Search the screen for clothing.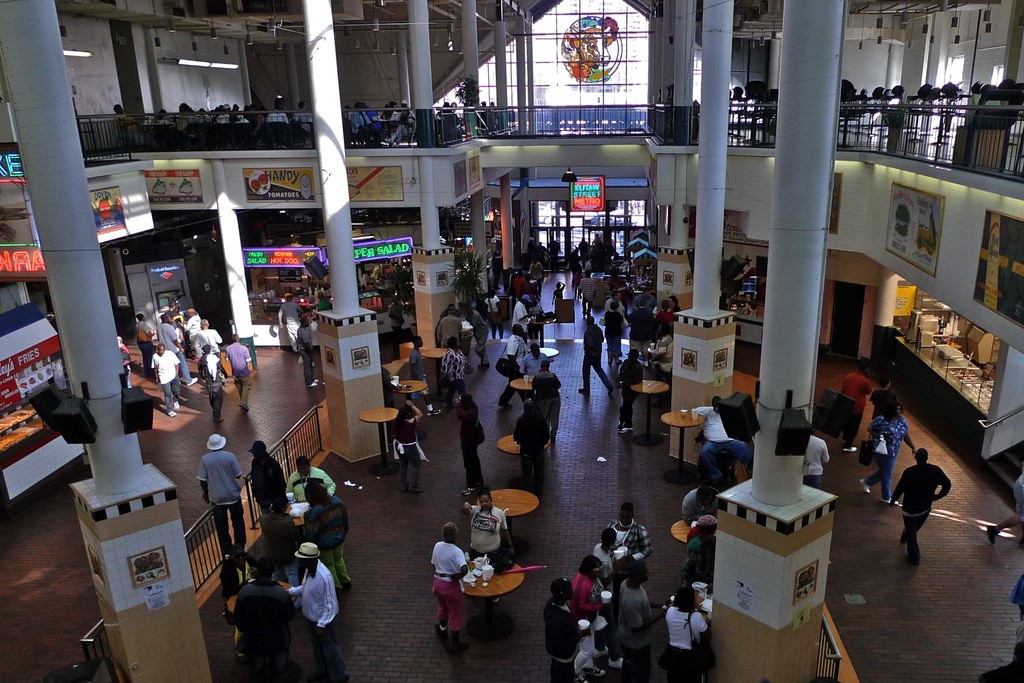
Found at <bbox>660, 612, 712, 682</bbox>.
